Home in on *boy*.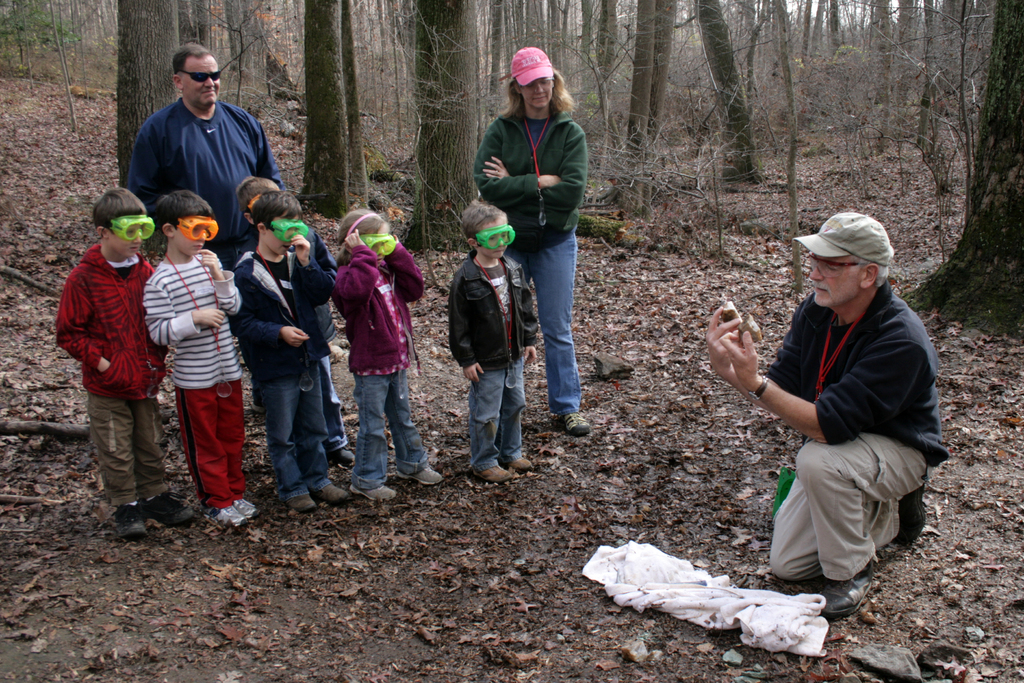
Homed in at bbox(142, 188, 260, 526).
